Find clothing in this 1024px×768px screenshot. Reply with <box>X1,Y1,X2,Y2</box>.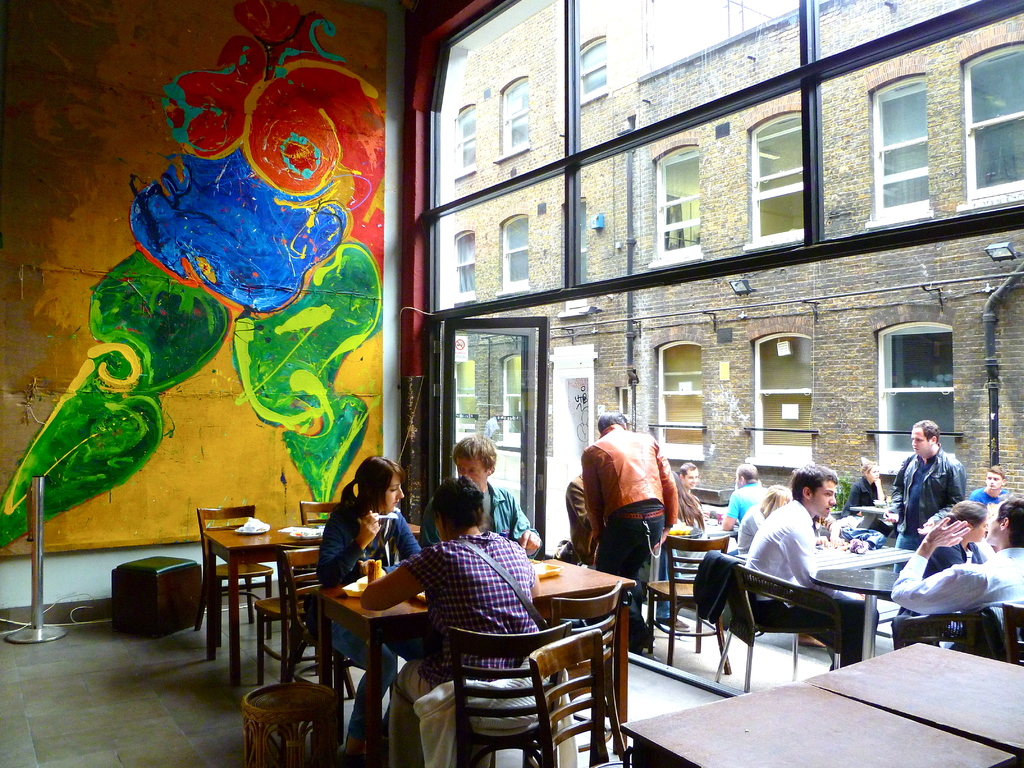
<box>725,479,770,557</box>.
